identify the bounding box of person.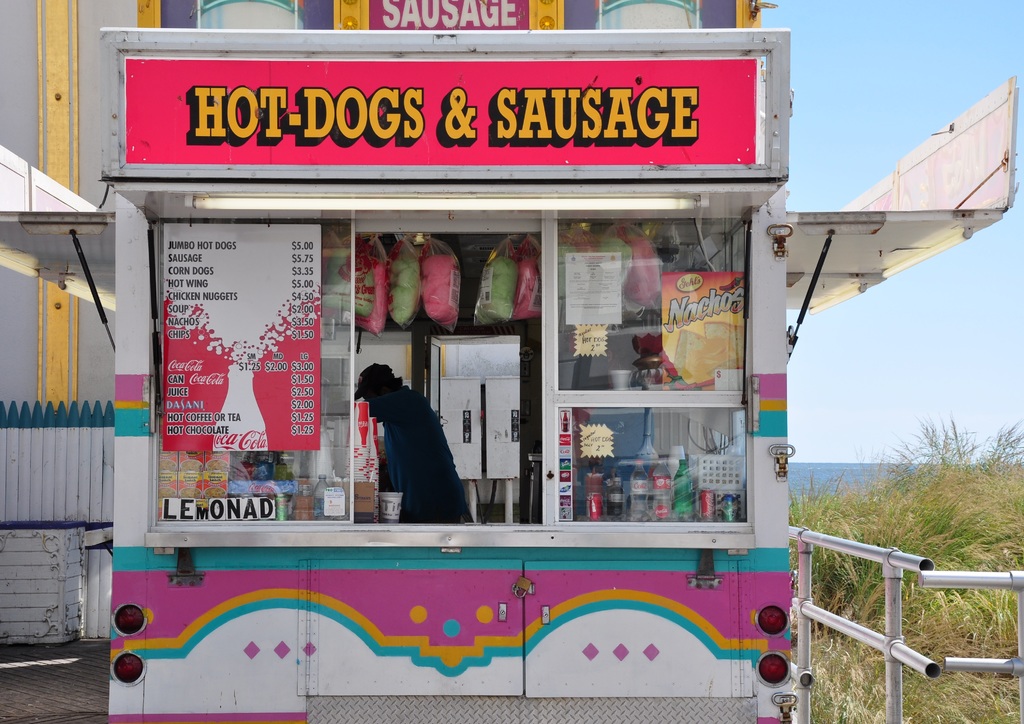
bbox(355, 362, 468, 520).
